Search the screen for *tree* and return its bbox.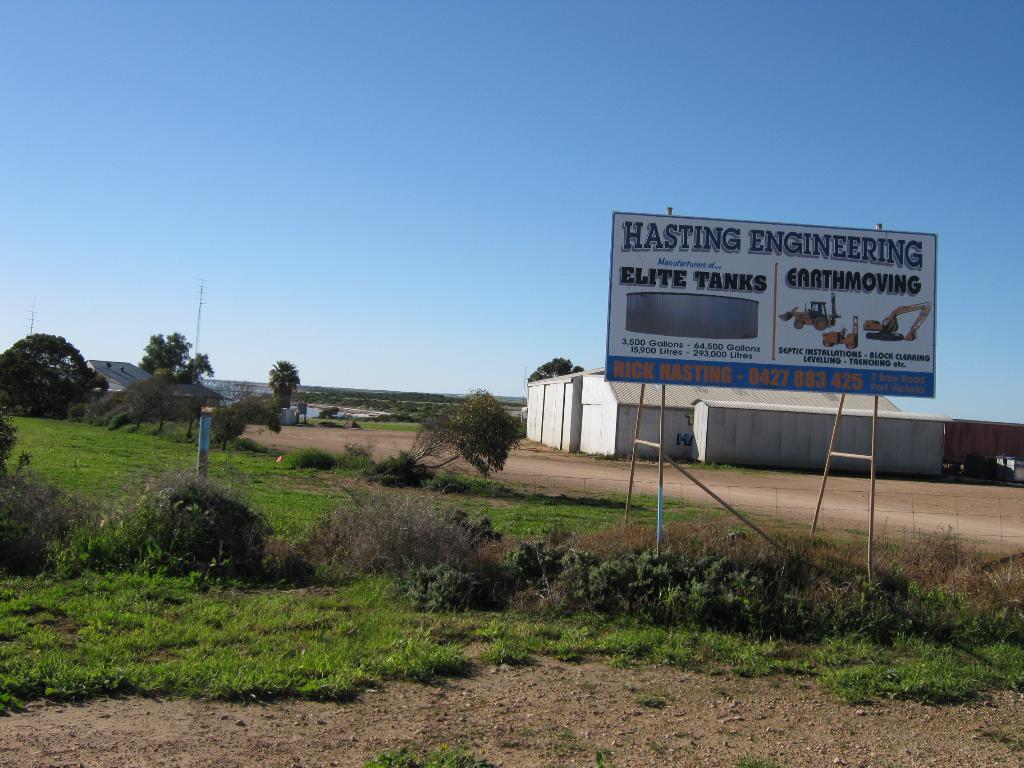
Found: [267, 358, 303, 410].
